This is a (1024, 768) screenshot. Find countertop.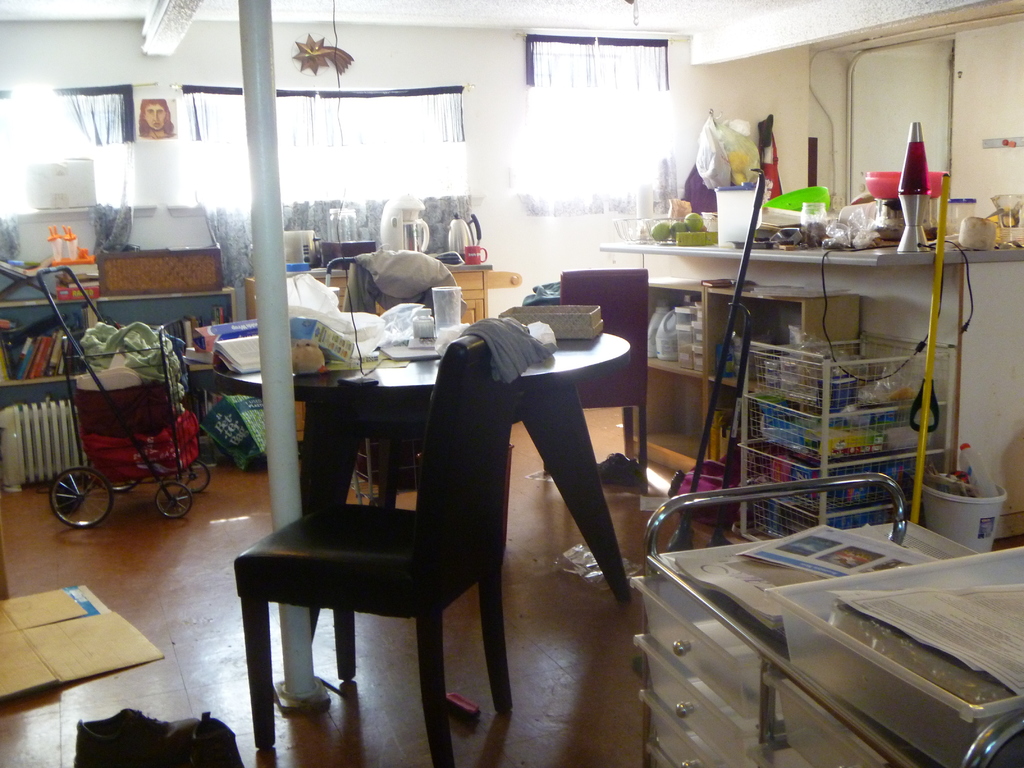
Bounding box: l=244, t=255, r=525, b=450.
